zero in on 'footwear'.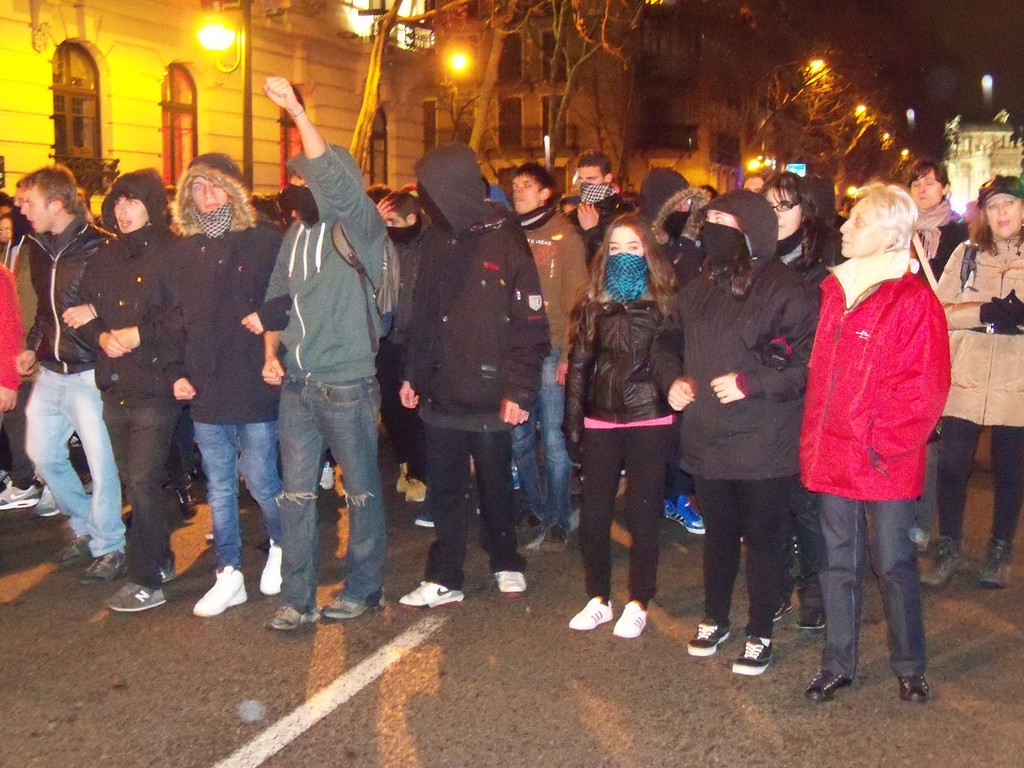
Zeroed in: {"x1": 540, "y1": 522, "x2": 570, "y2": 548}.
